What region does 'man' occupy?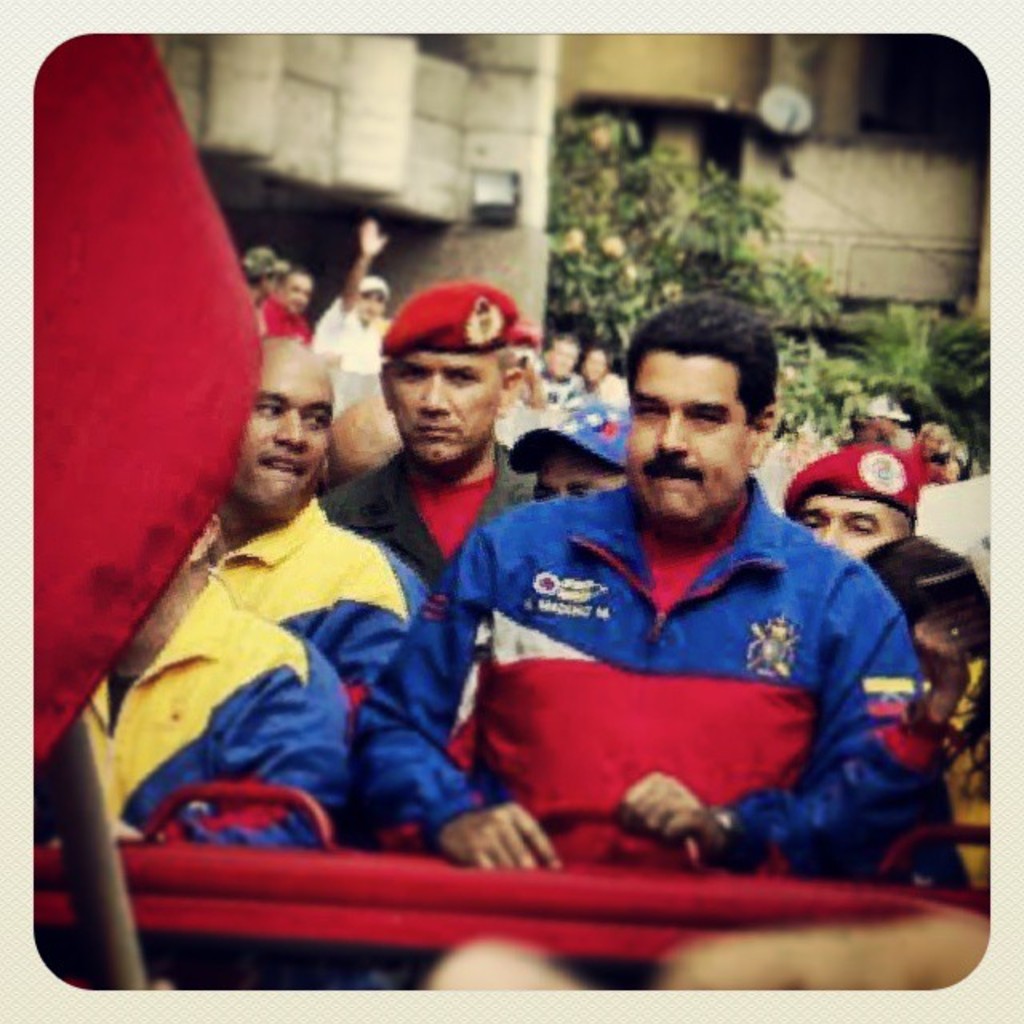
x1=438 y1=298 x2=925 y2=878.
